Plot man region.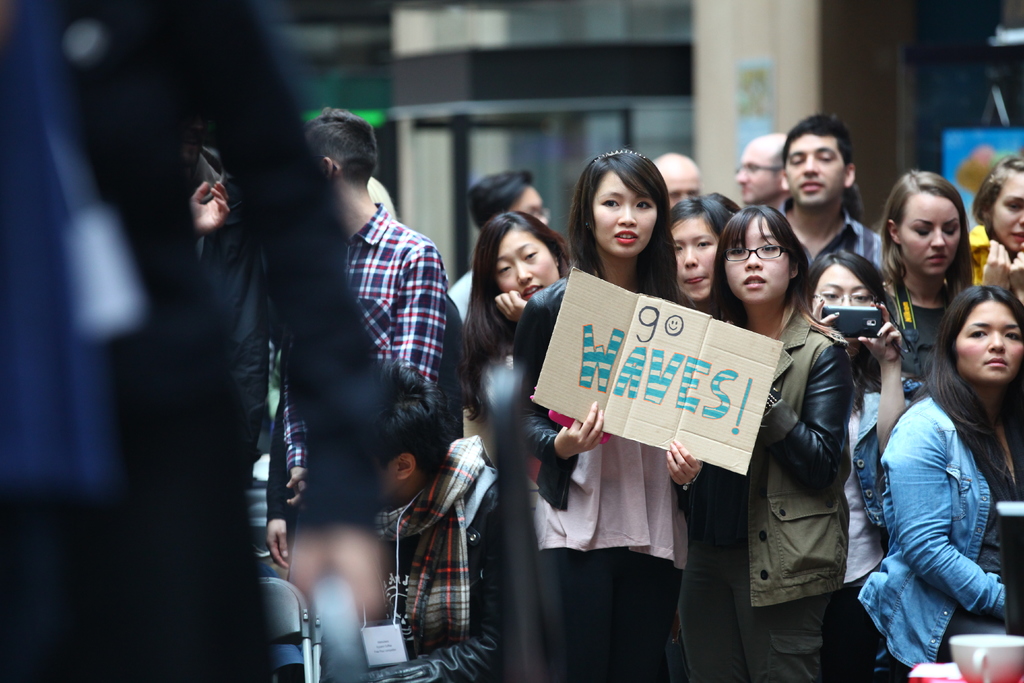
Plotted at {"x1": 267, "y1": 398, "x2": 302, "y2": 573}.
